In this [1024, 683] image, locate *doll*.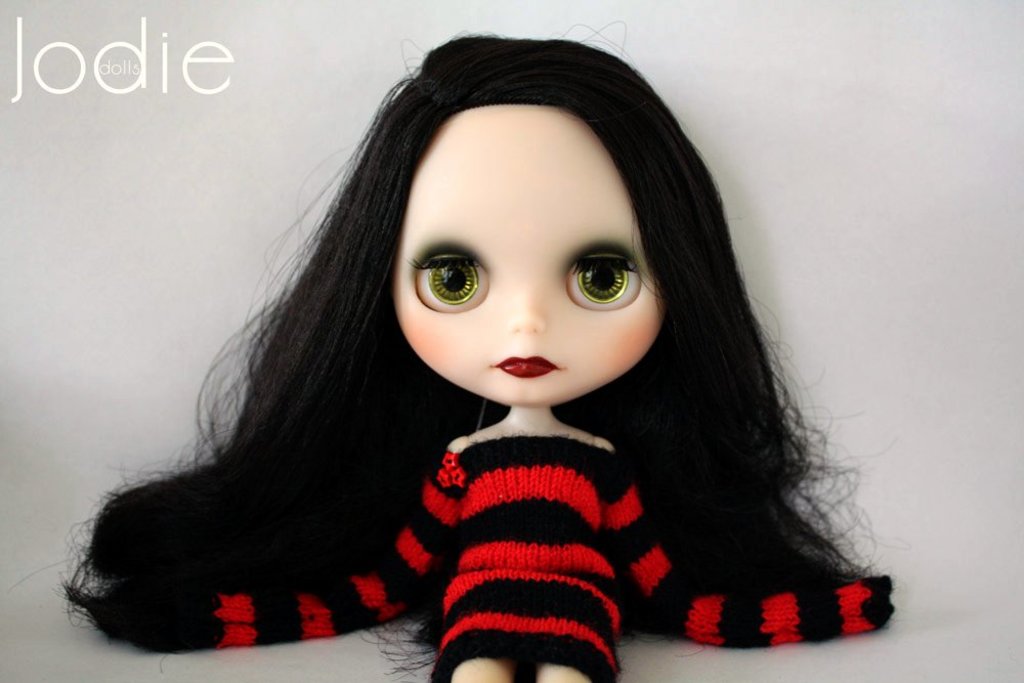
Bounding box: region(126, 23, 907, 675).
